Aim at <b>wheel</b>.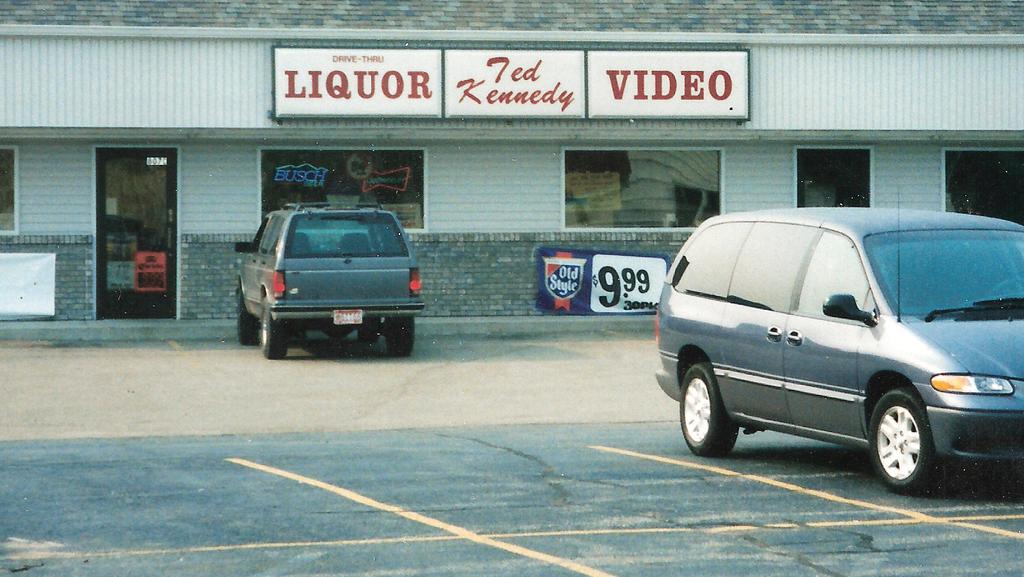
Aimed at <box>355,327,381,342</box>.
